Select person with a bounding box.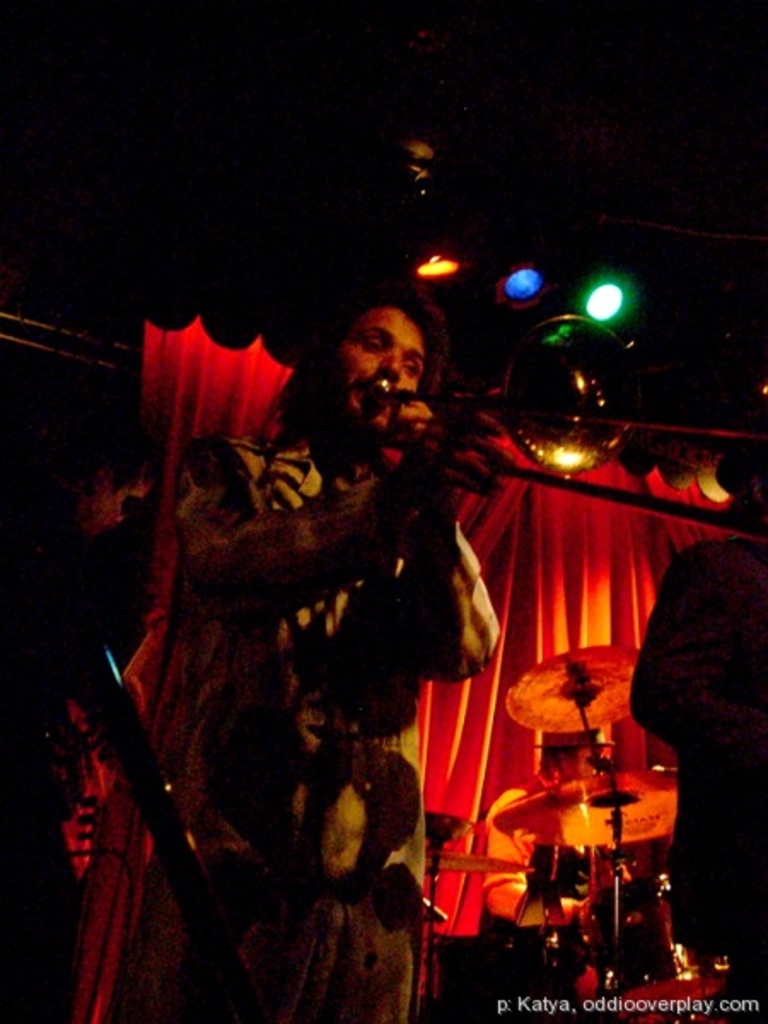
bbox(473, 729, 618, 949).
